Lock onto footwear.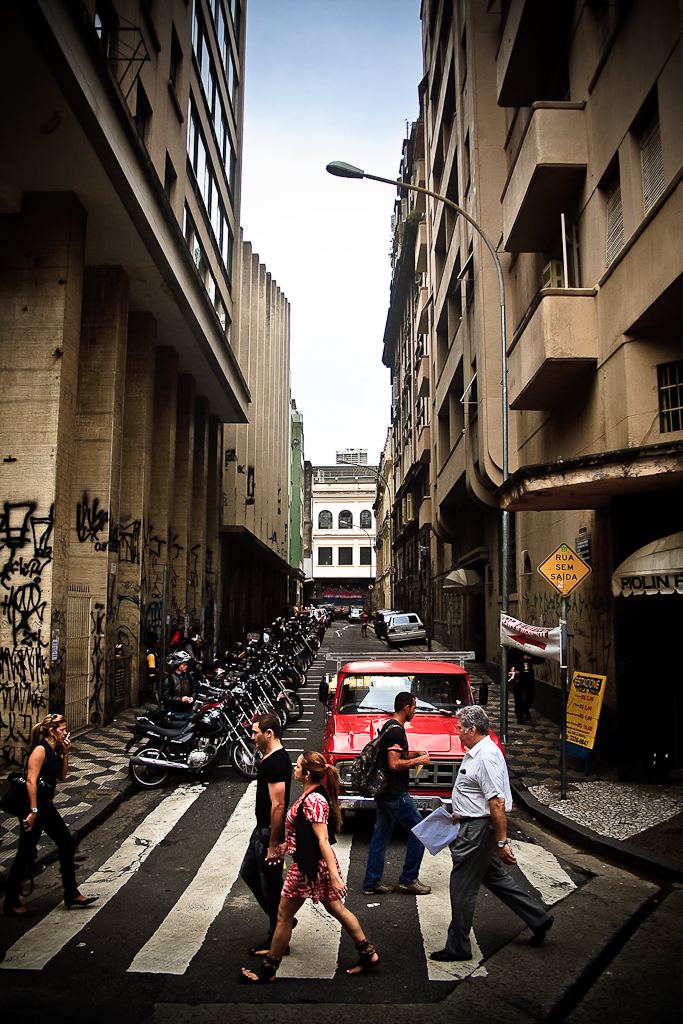
Locked: (366, 883, 395, 899).
